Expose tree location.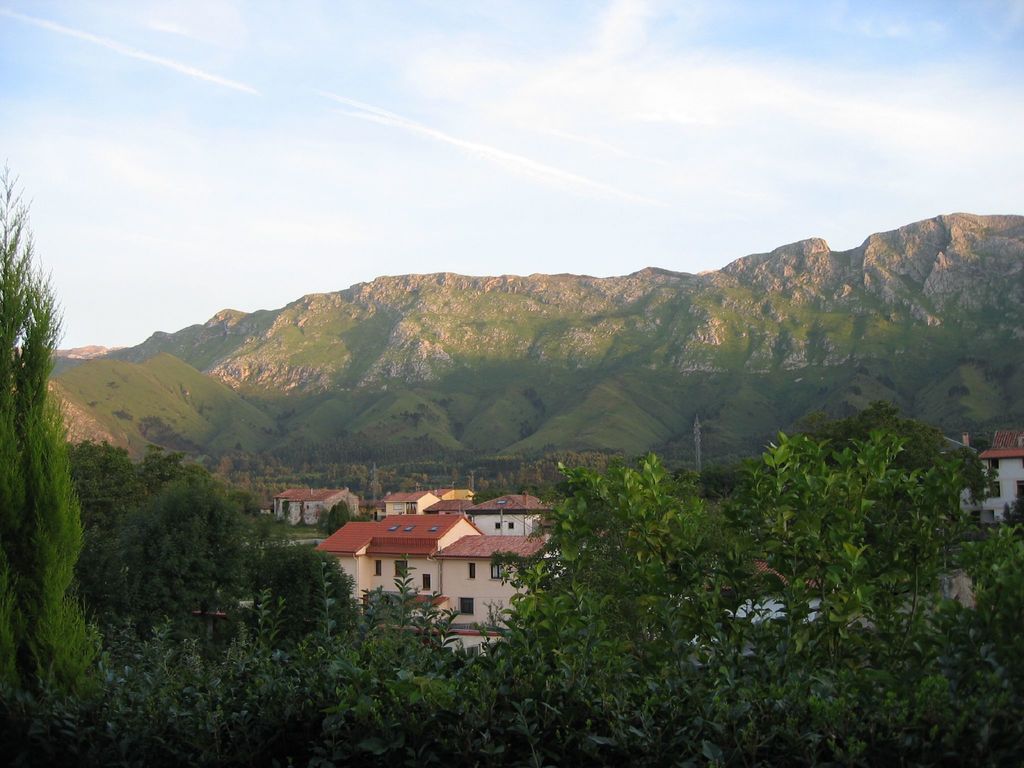
Exposed at rect(0, 161, 103, 710).
